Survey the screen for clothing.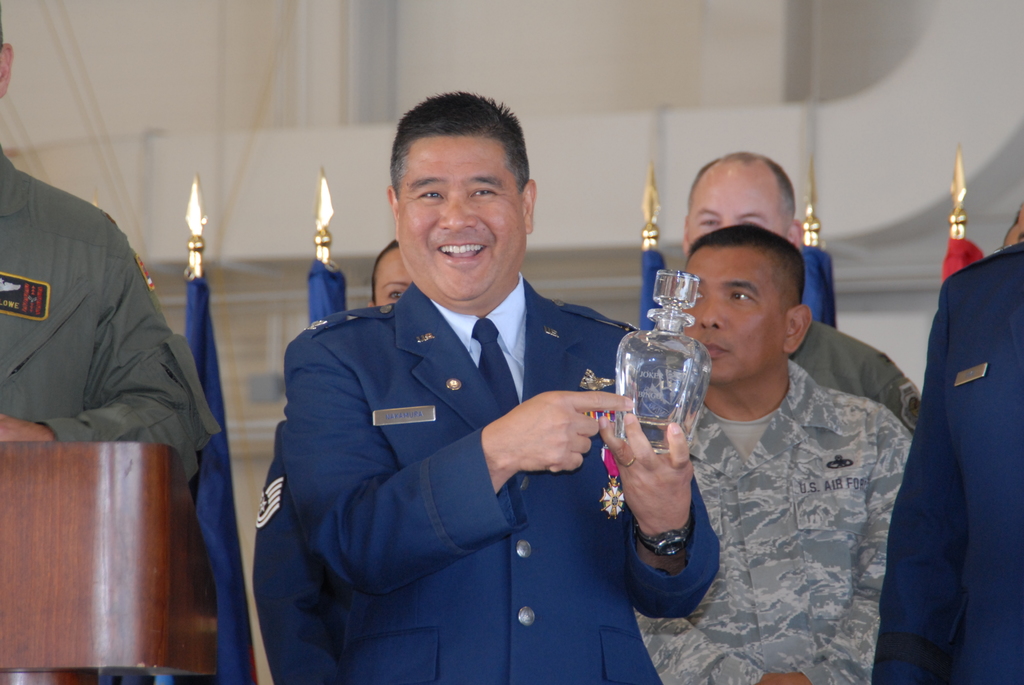
Survey found: Rect(252, 462, 332, 684).
